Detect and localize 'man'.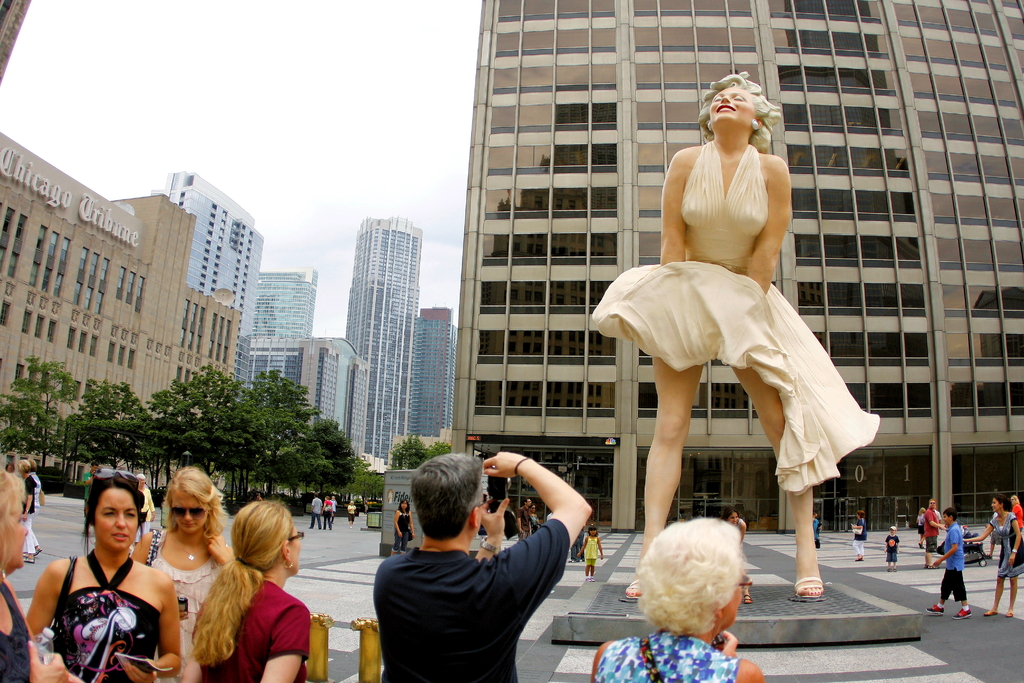
Localized at Rect(83, 460, 97, 514).
